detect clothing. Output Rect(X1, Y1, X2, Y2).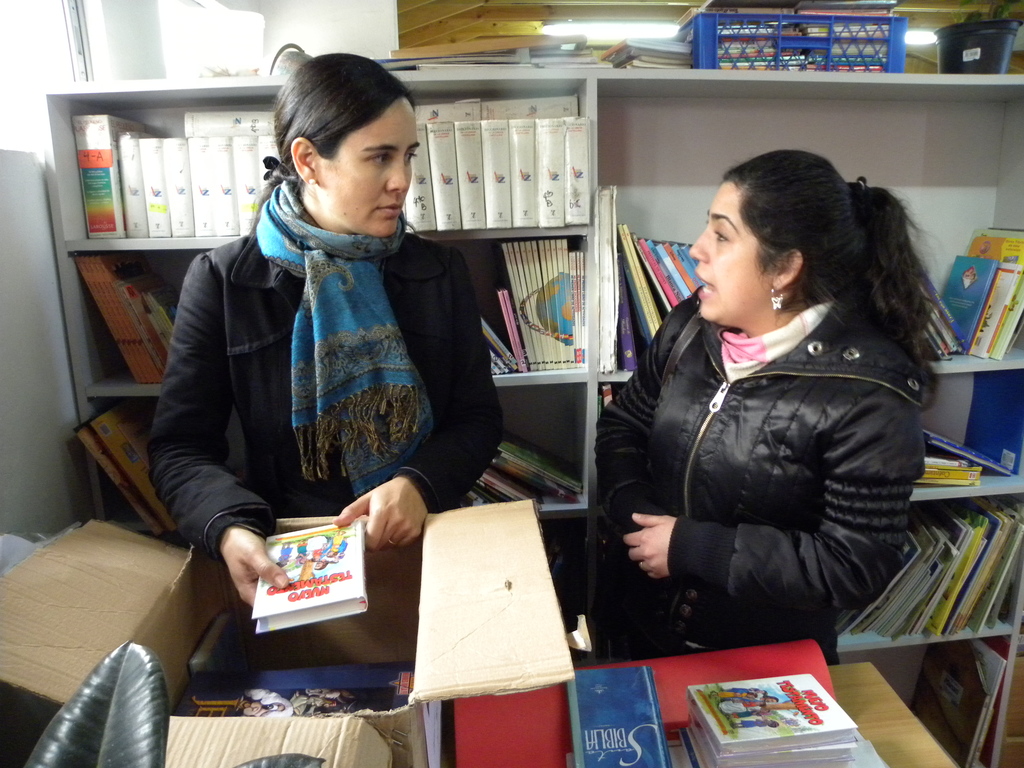
Rect(606, 290, 908, 660).
